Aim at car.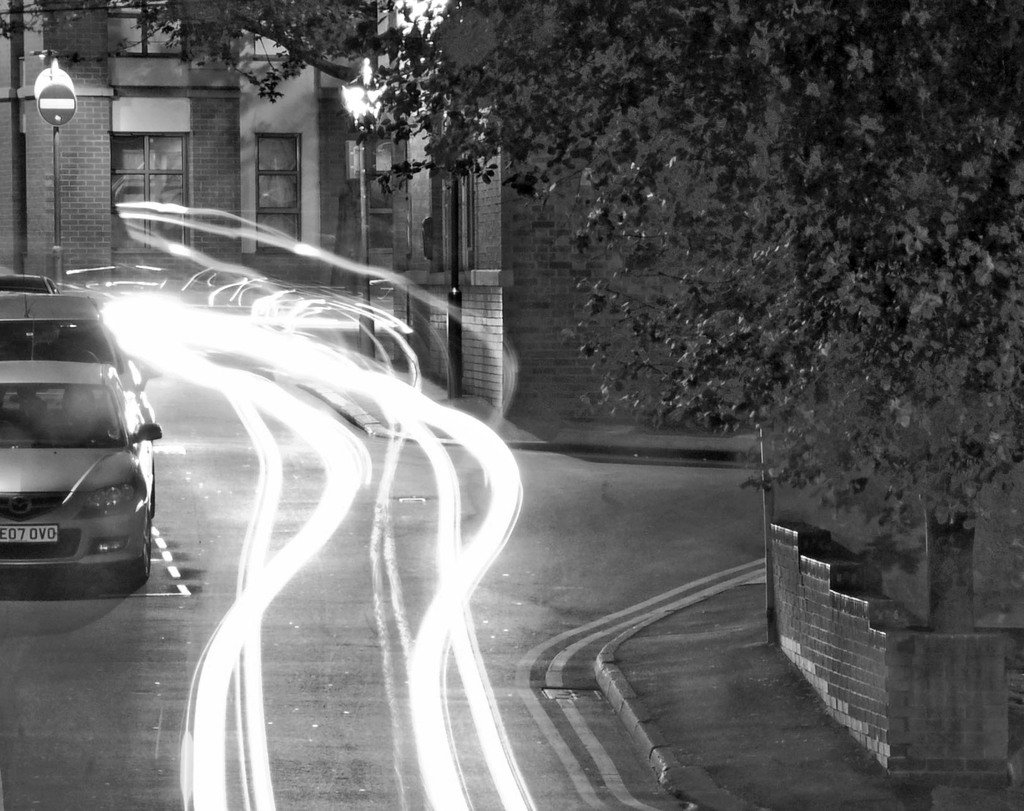
Aimed at (x1=0, y1=361, x2=163, y2=601).
